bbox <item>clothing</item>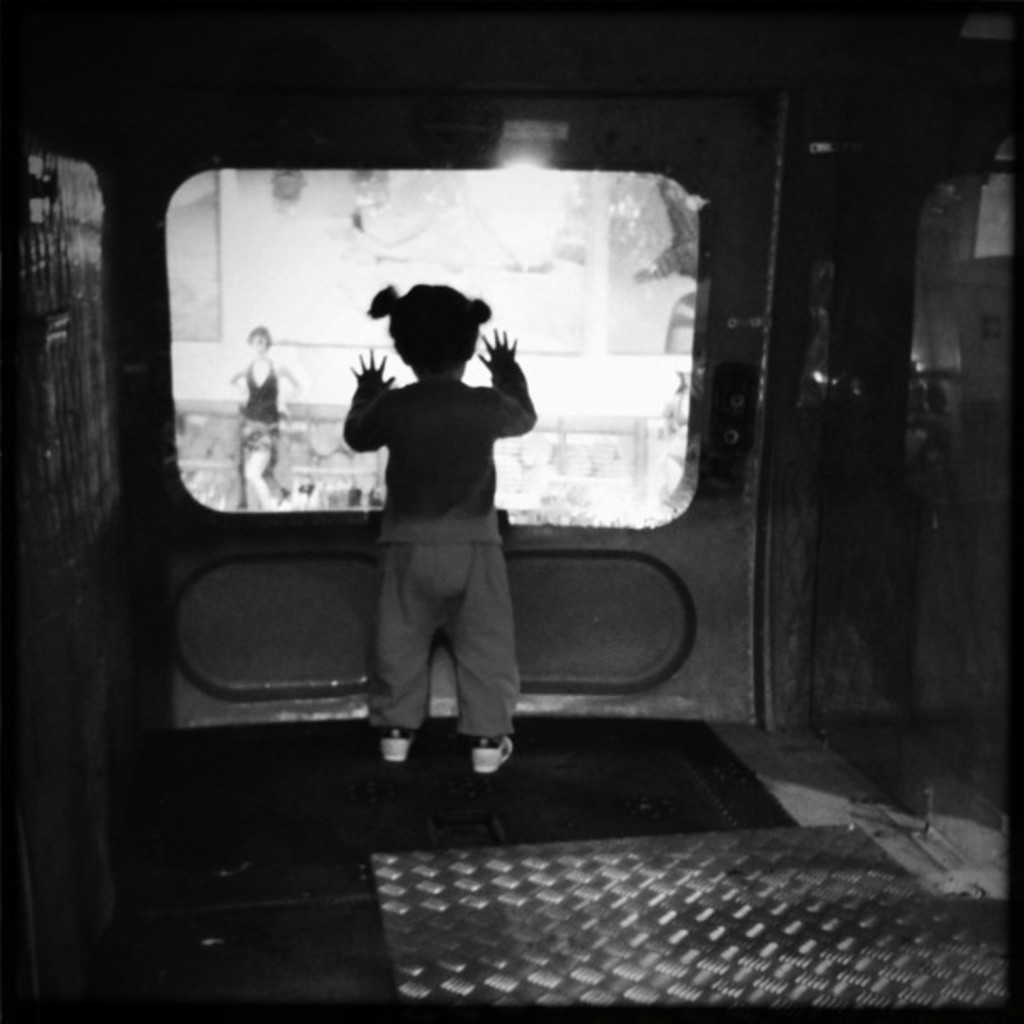
(left=358, top=378, right=535, bottom=537)
